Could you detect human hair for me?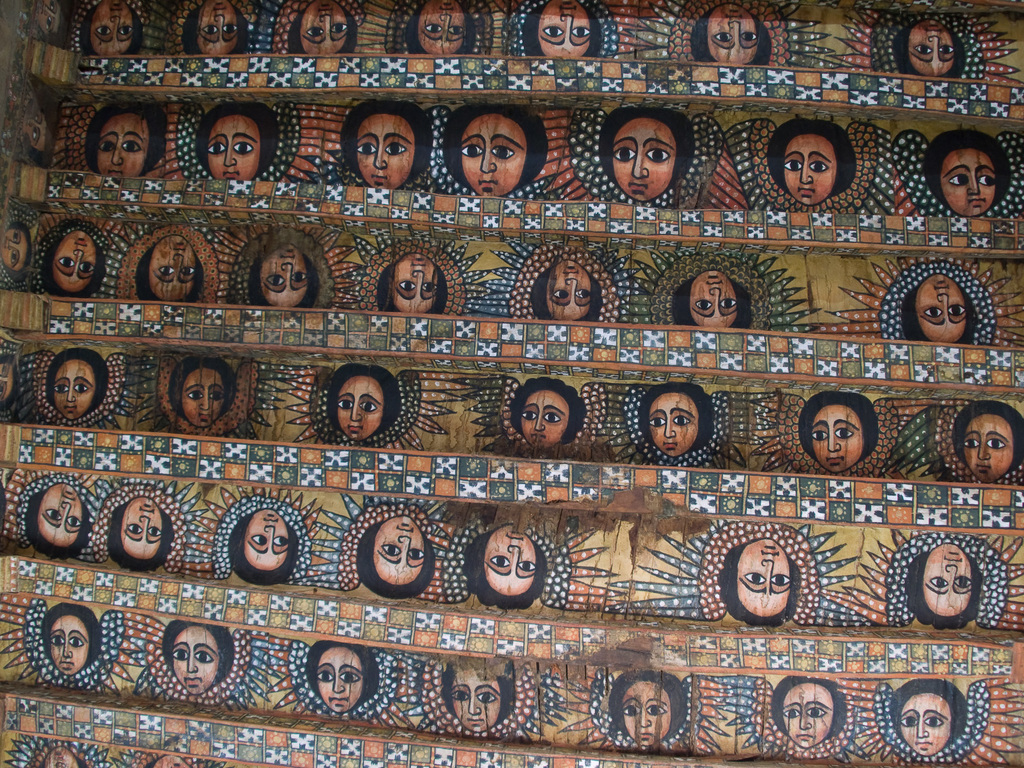
Detection result: x1=355, y1=518, x2=435, y2=600.
